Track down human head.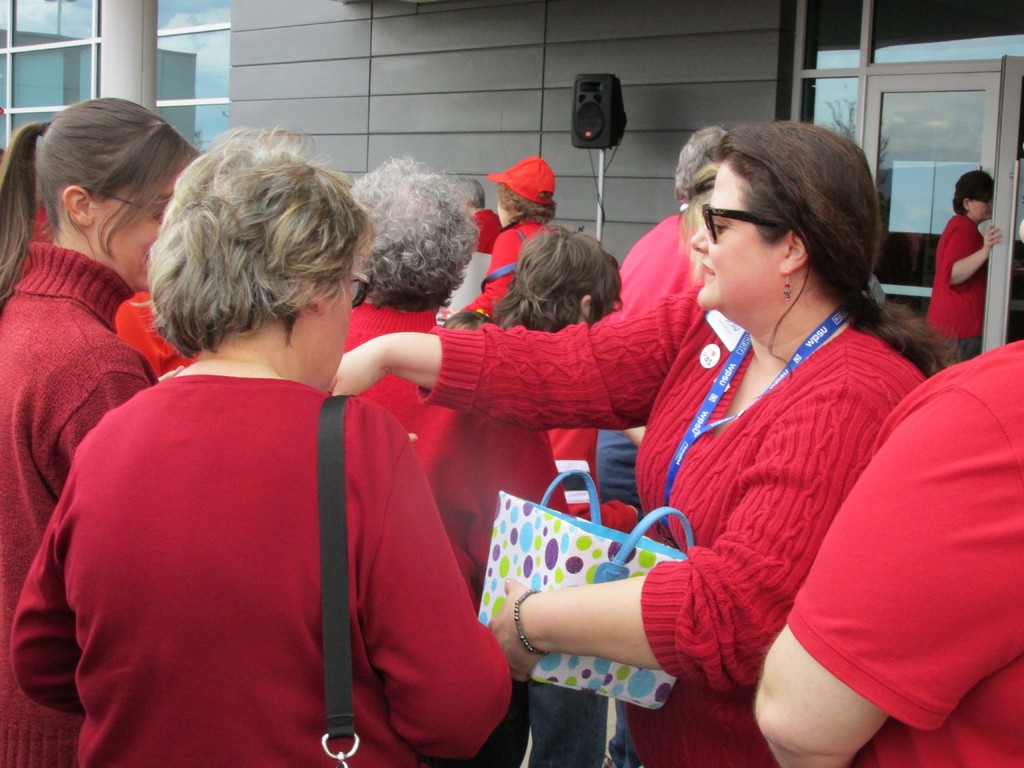
Tracked to region(514, 236, 623, 326).
